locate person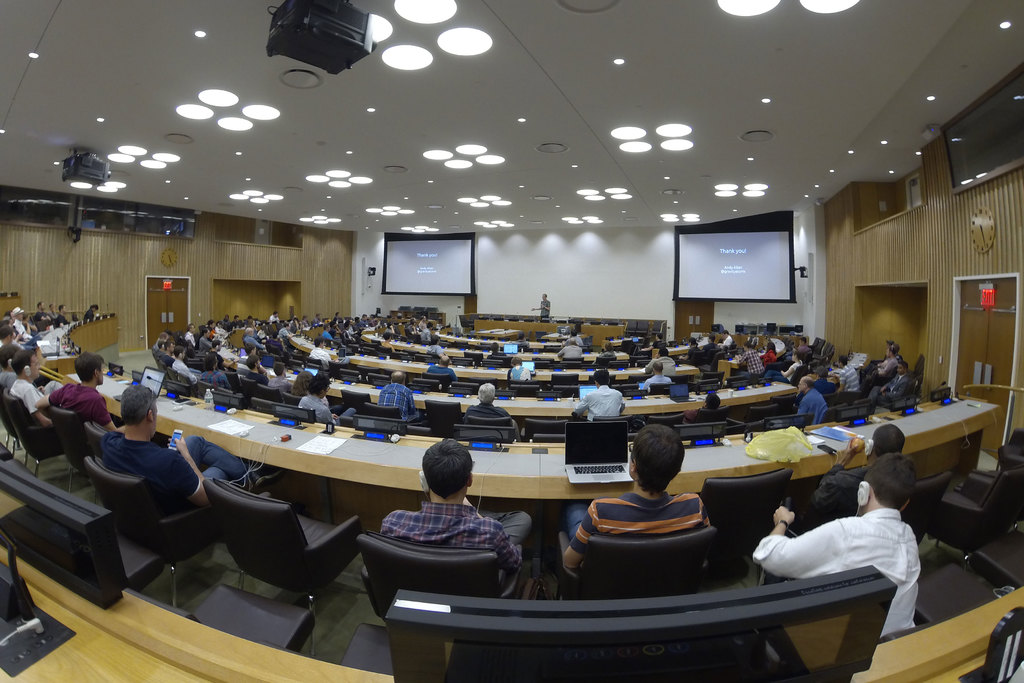
pyautogui.locateOnScreen(246, 328, 266, 350)
